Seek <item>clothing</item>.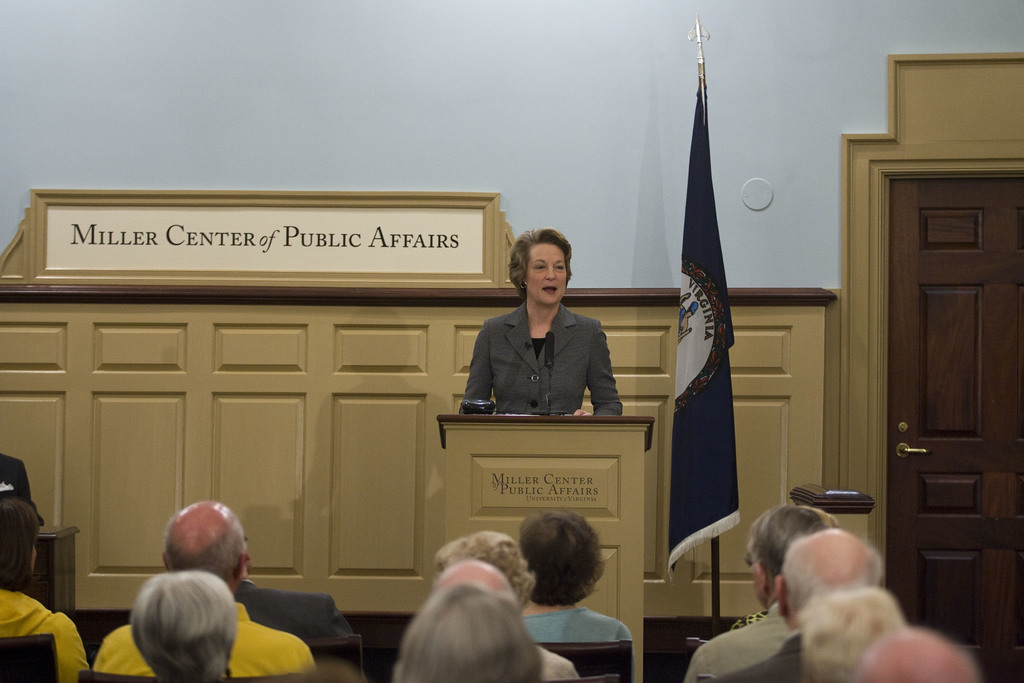
234/581/353/643.
